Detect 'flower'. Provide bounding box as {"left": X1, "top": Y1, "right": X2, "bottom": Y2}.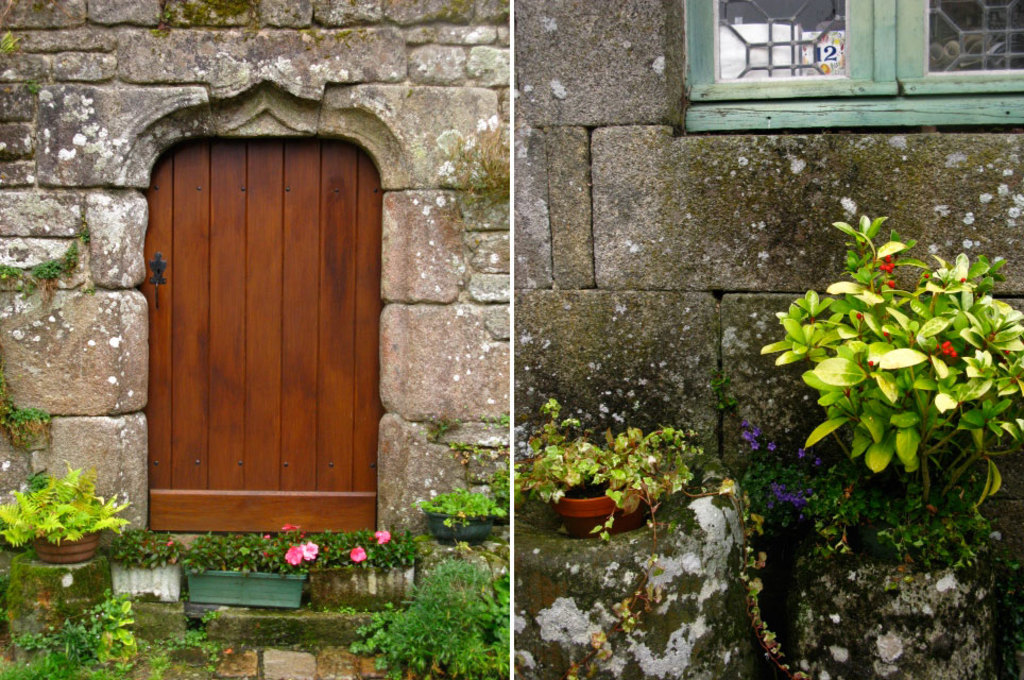
{"left": 297, "top": 543, "right": 317, "bottom": 558}.
